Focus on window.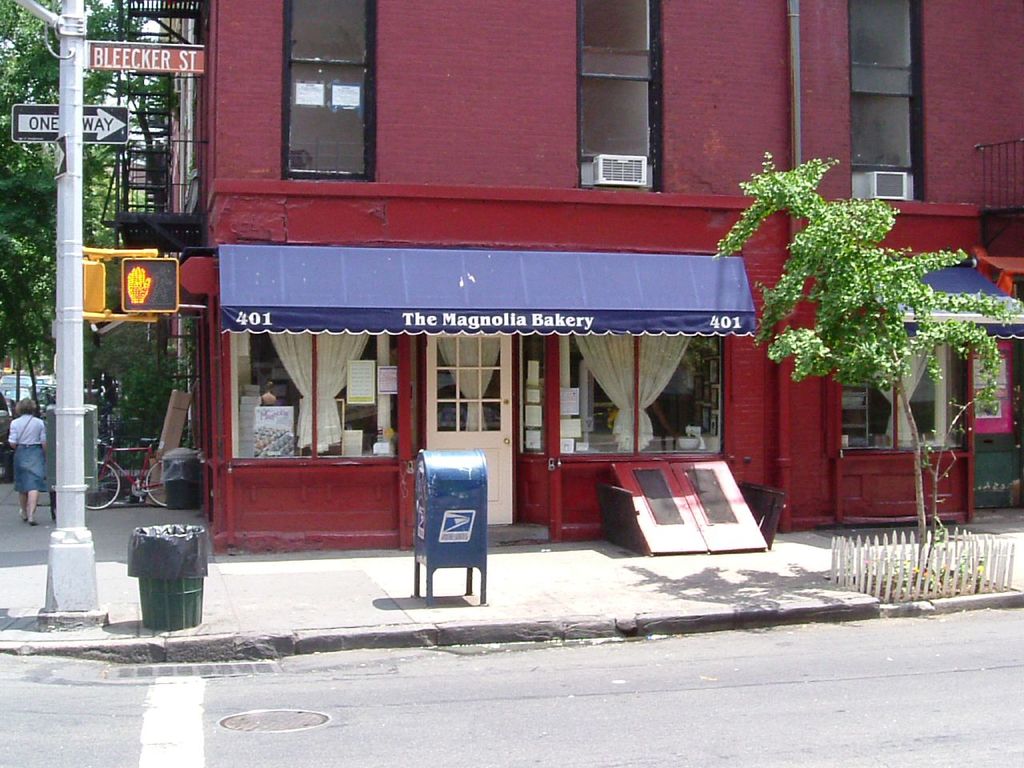
Focused at 518, 336, 726, 454.
